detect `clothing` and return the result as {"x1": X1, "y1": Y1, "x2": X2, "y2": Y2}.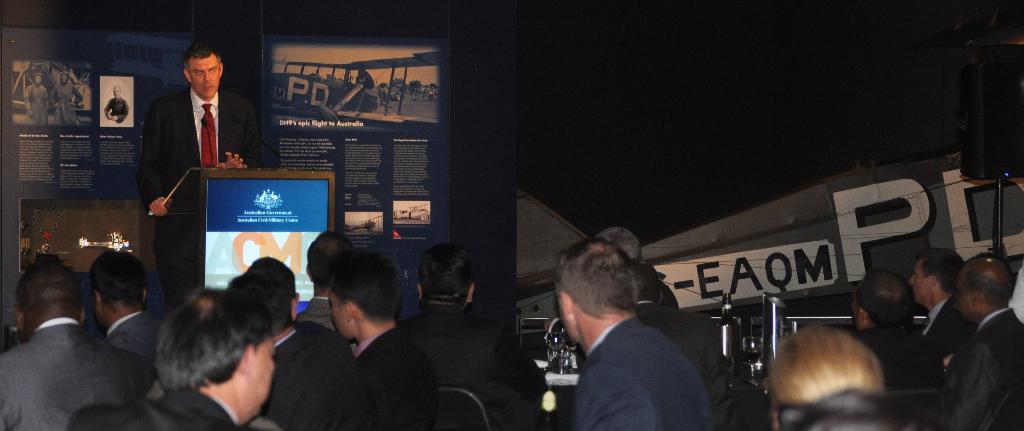
{"x1": 534, "y1": 286, "x2": 735, "y2": 423}.
